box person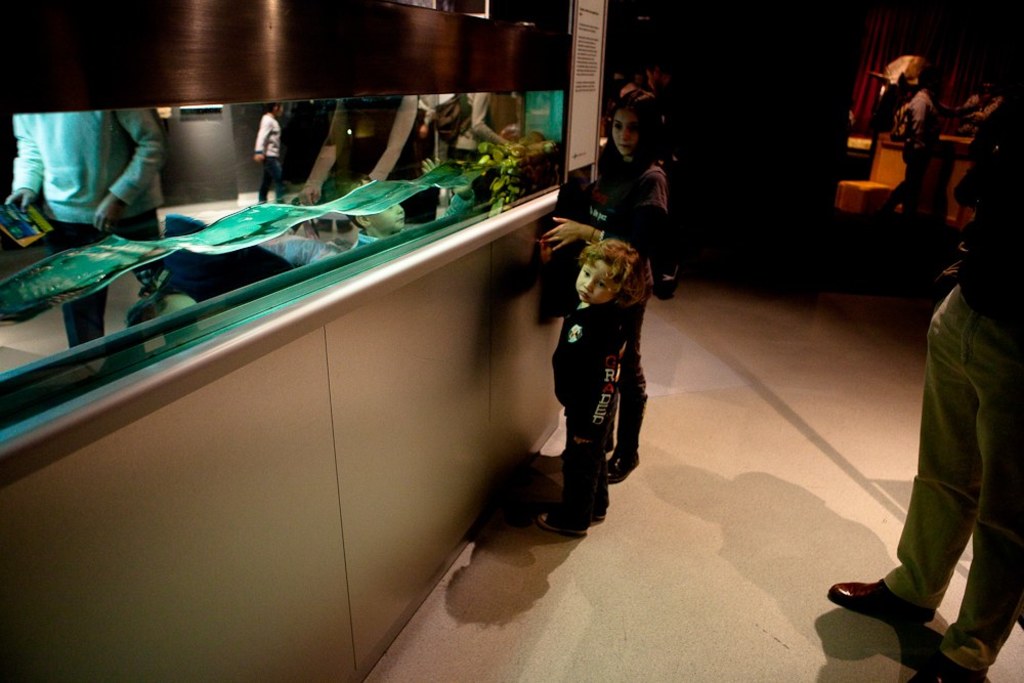
l=819, t=109, r=1023, b=682
